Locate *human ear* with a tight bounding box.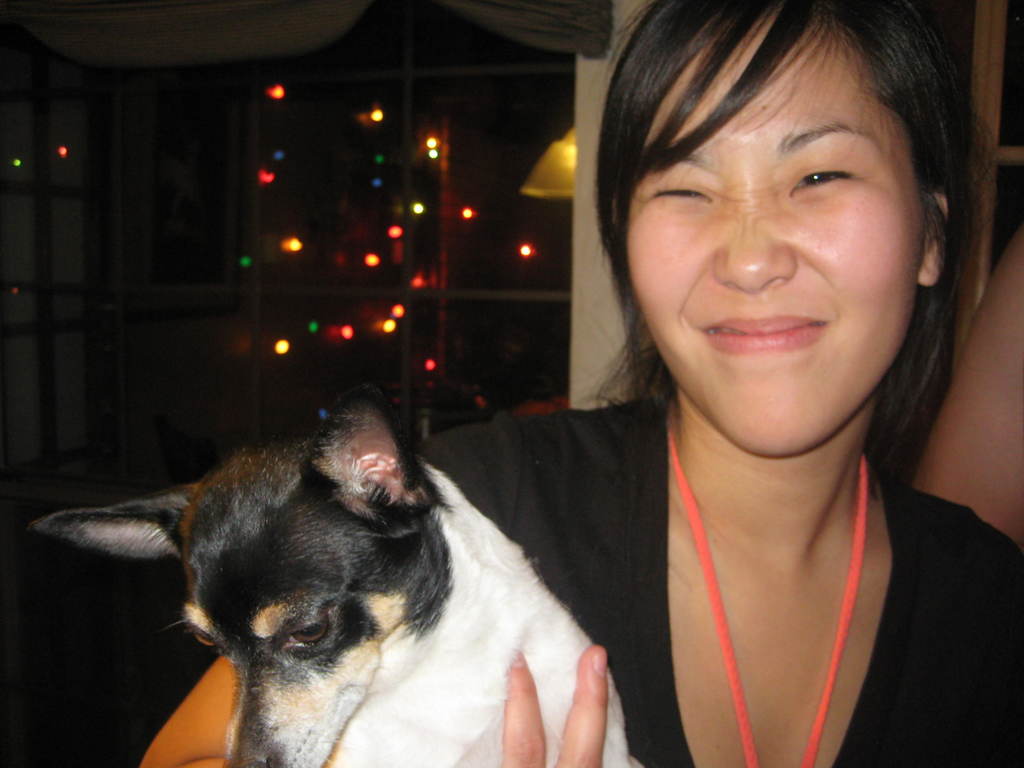
l=922, t=191, r=947, b=289.
